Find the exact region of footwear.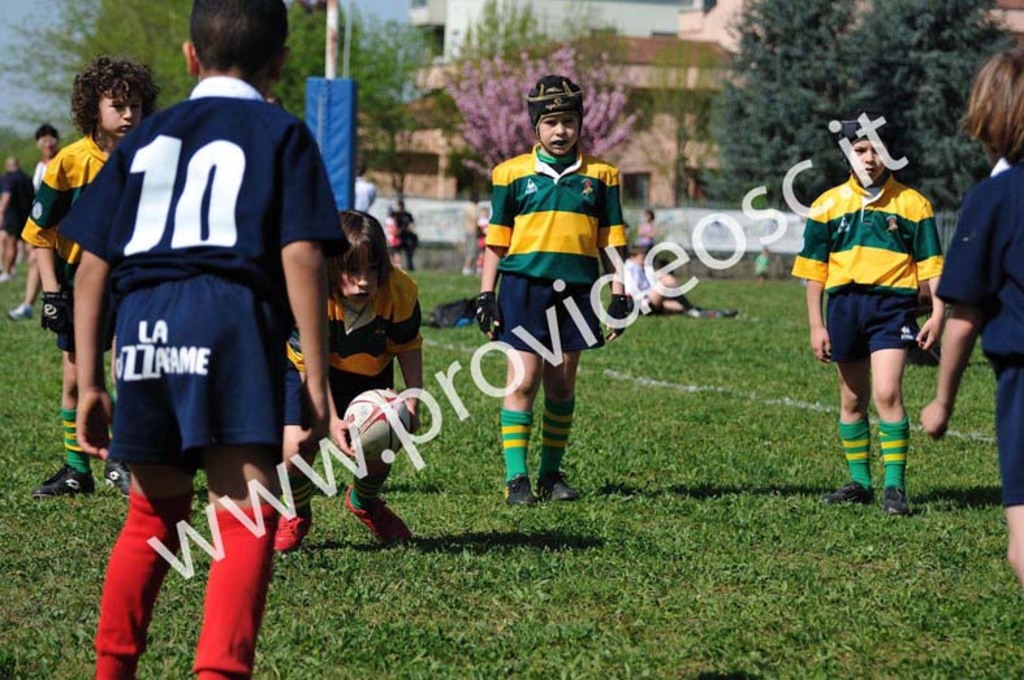
Exact region: region(101, 454, 130, 495).
